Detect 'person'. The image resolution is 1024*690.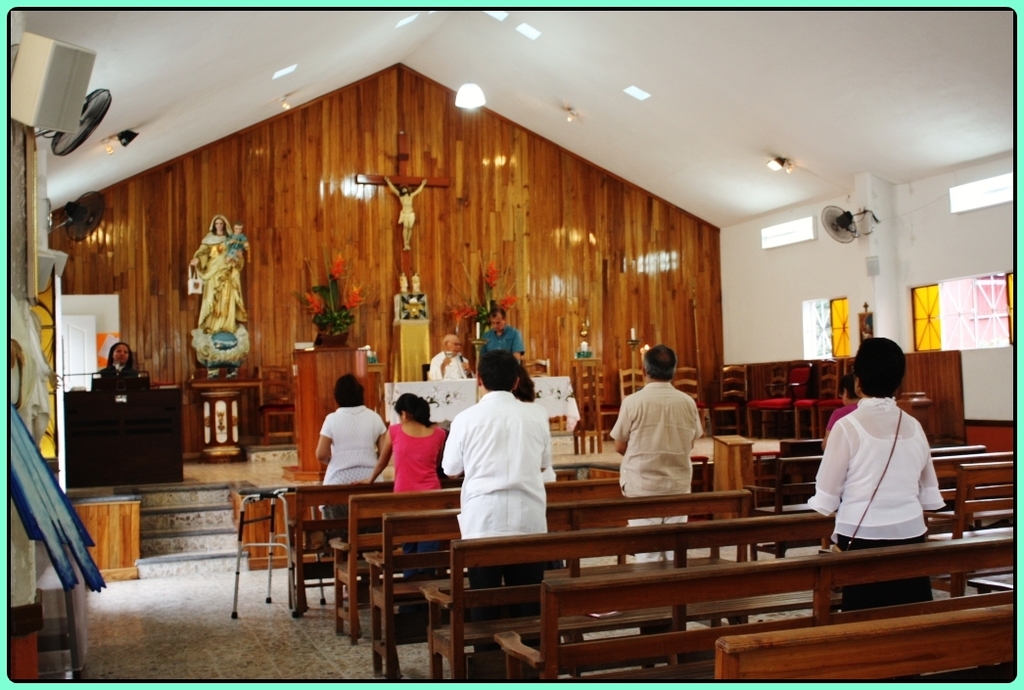
383/177/424/247.
